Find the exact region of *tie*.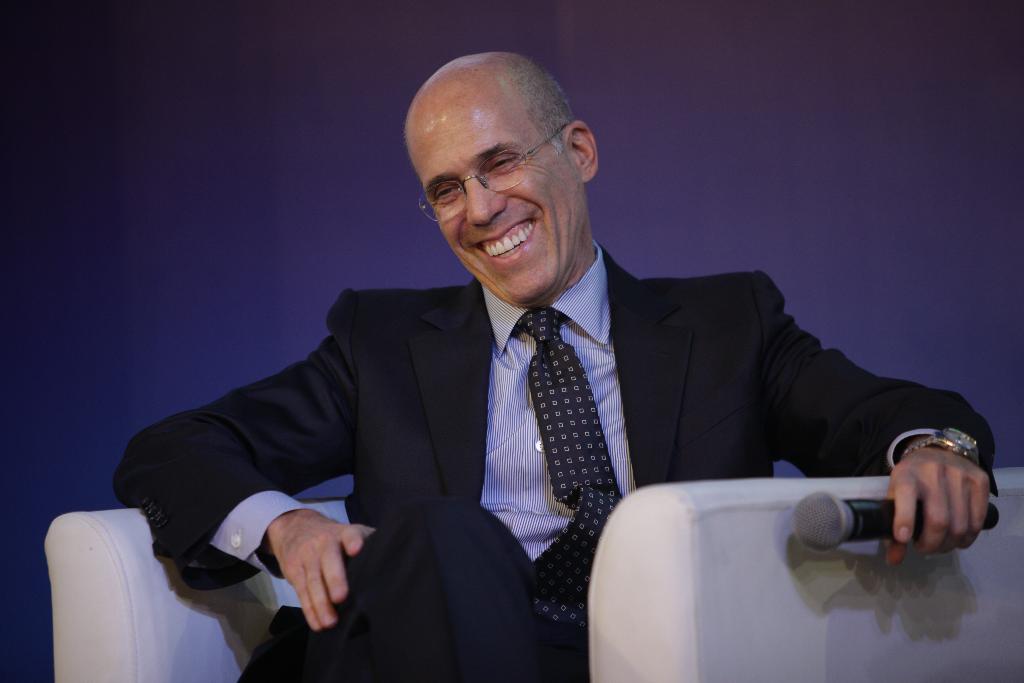
Exact region: l=516, t=308, r=623, b=652.
